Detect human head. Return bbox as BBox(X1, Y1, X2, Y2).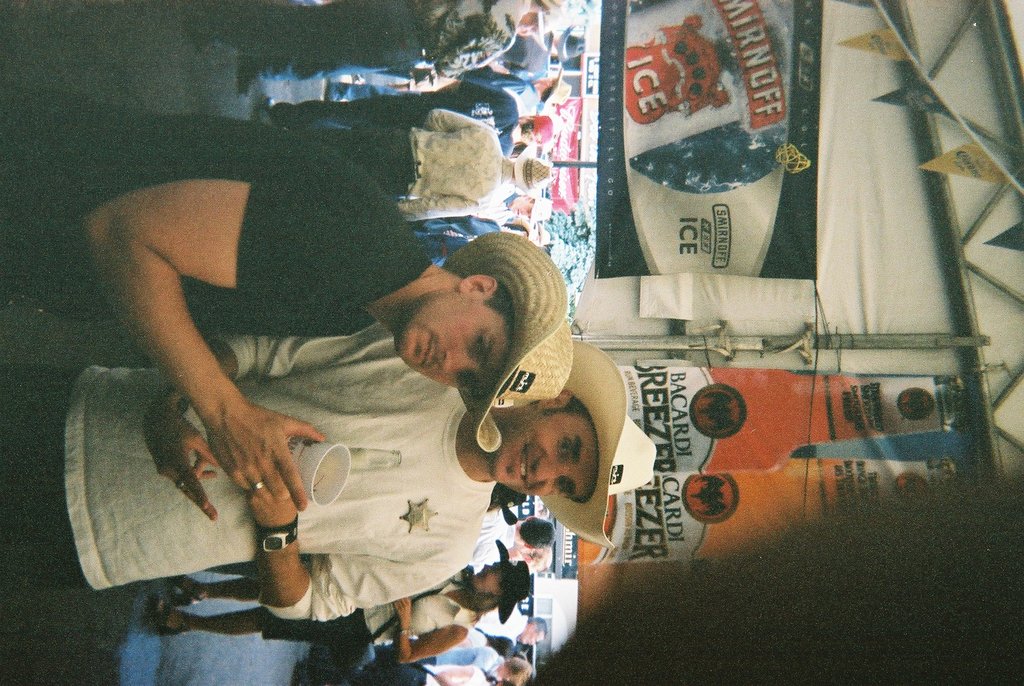
BBox(497, 655, 530, 679).
